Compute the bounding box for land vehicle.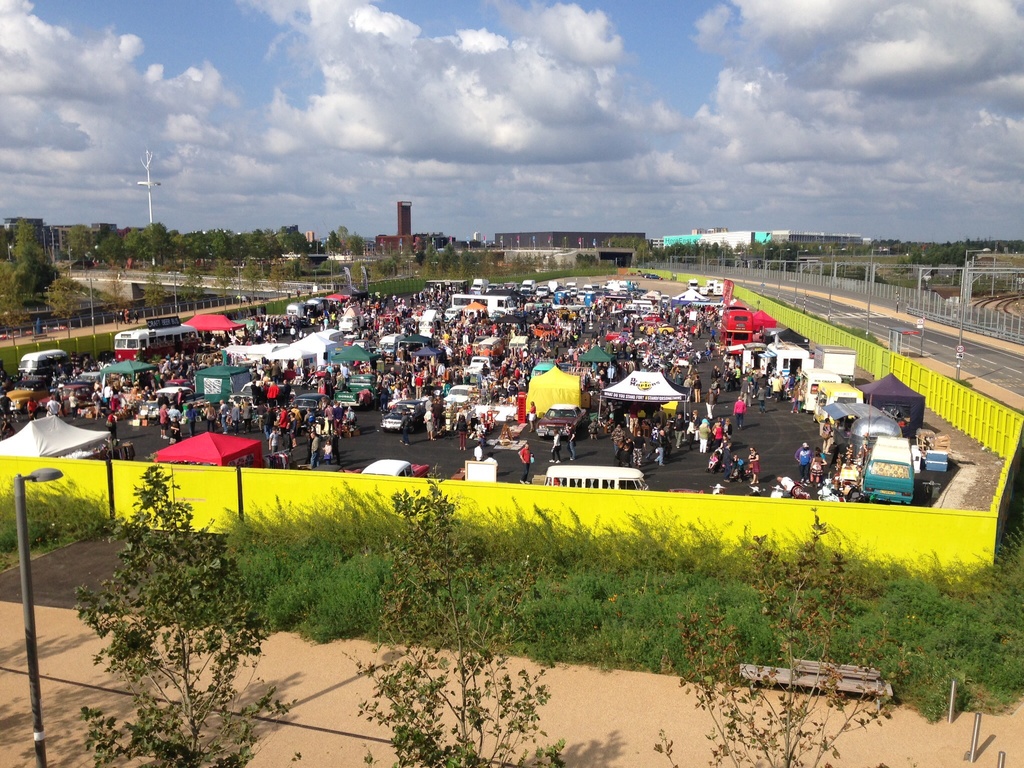
detection(109, 326, 200, 365).
